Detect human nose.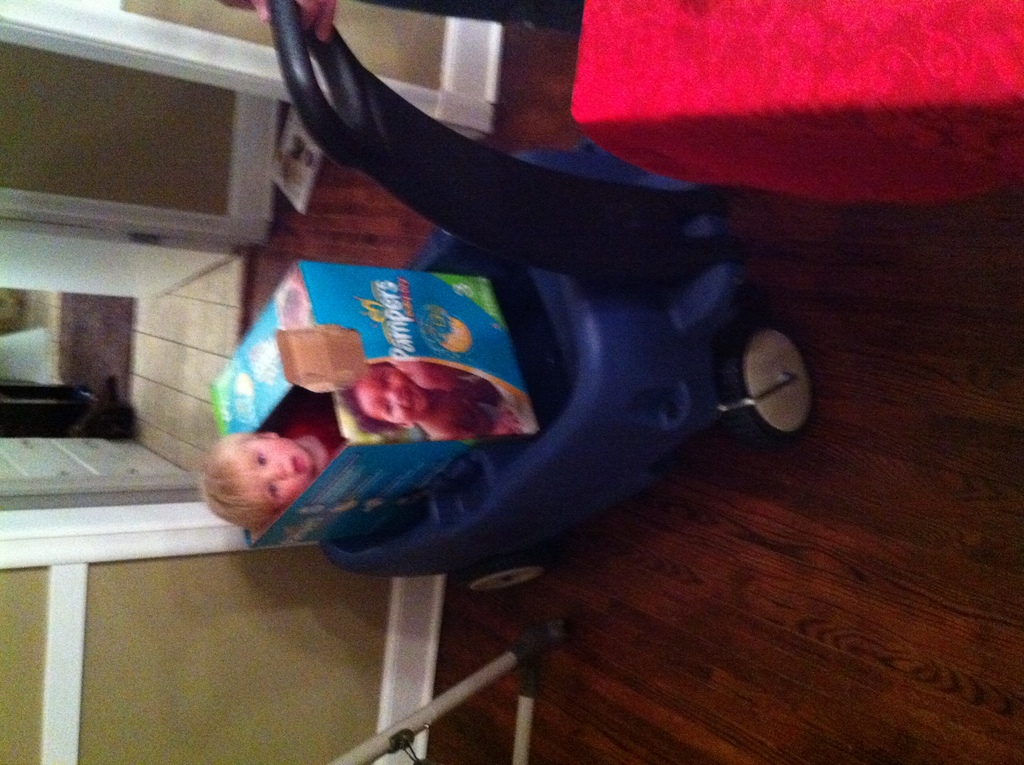
Detected at {"x1": 264, "y1": 463, "x2": 285, "y2": 482}.
